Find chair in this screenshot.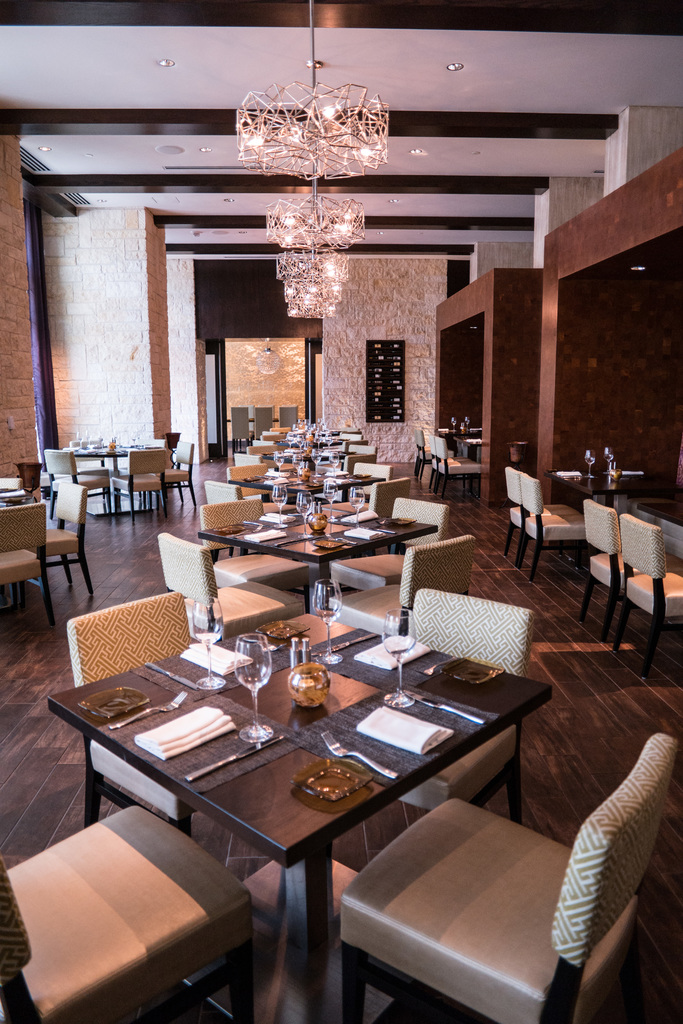
The bounding box for chair is l=329, t=532, r=472, b=644.
